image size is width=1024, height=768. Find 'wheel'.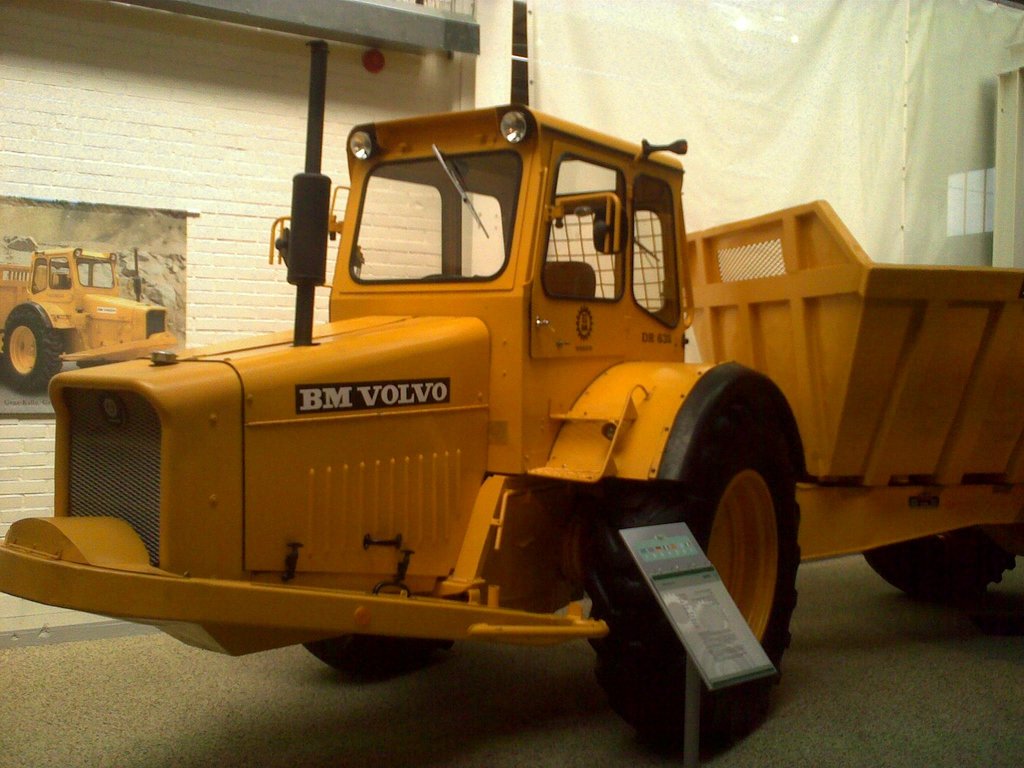
[left=863, top=536, right=1012, bottom=602].
